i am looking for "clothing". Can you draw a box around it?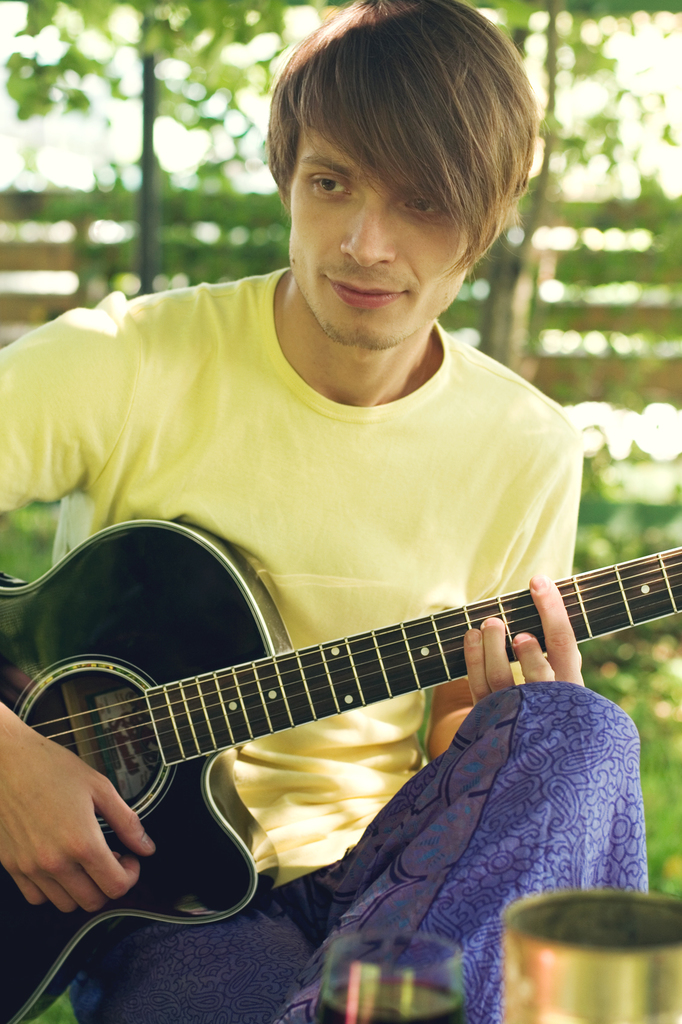
Sure, the bounding box is bbox=[62, 669, 649, 1023].
